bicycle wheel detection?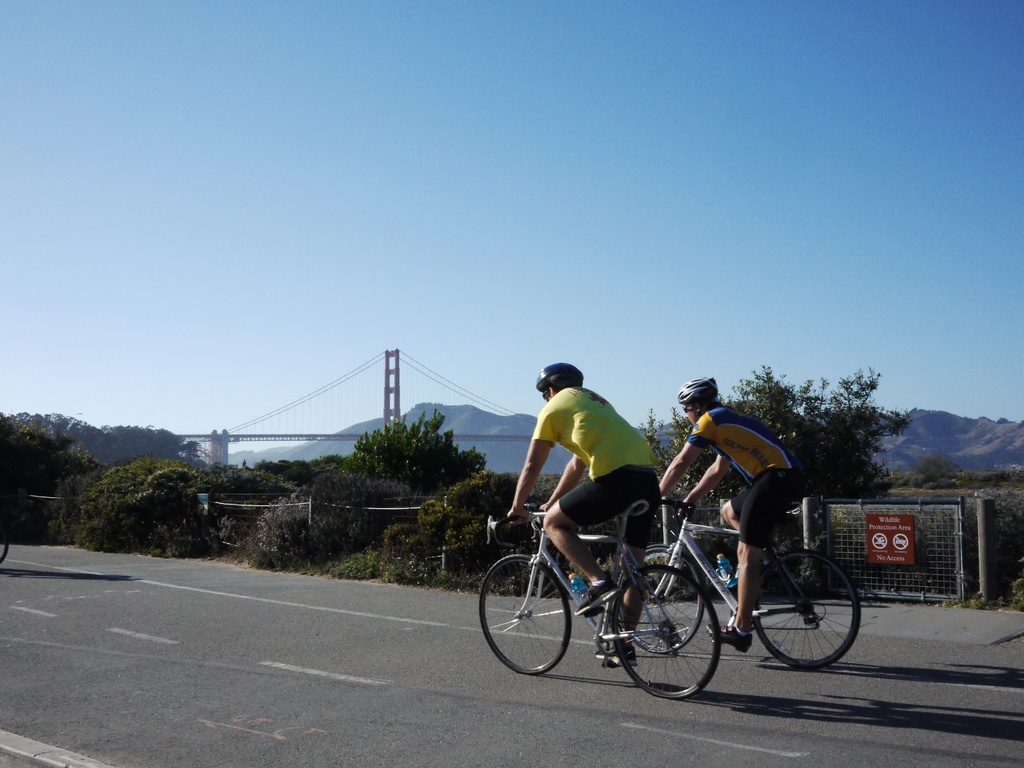
753, 545, 858, 666
